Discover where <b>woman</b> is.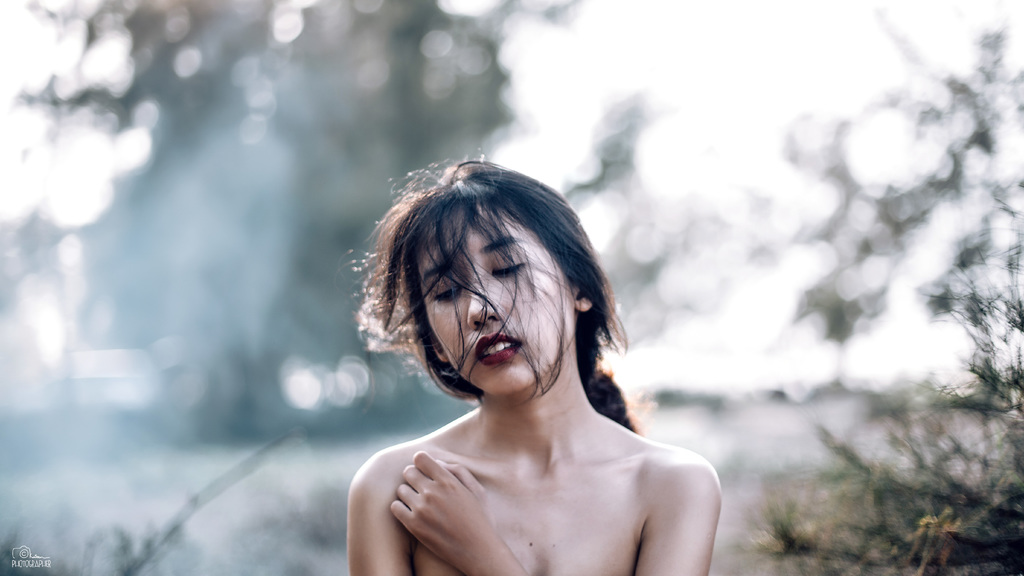
Discovered at 330 149 747 575.
